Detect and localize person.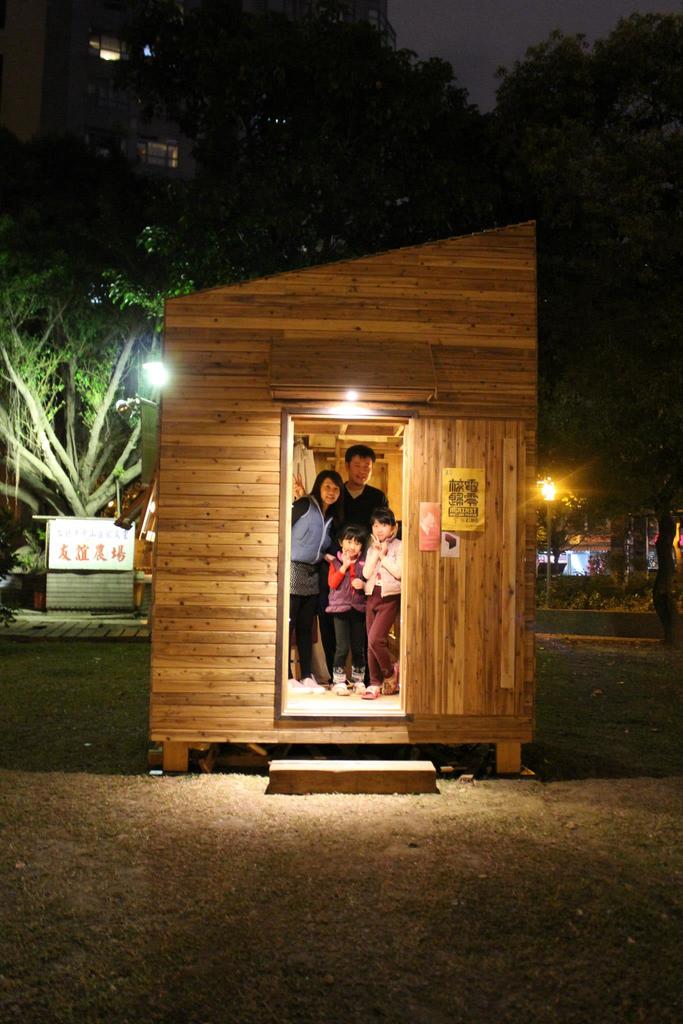
Localized at 325 533 367 696.
